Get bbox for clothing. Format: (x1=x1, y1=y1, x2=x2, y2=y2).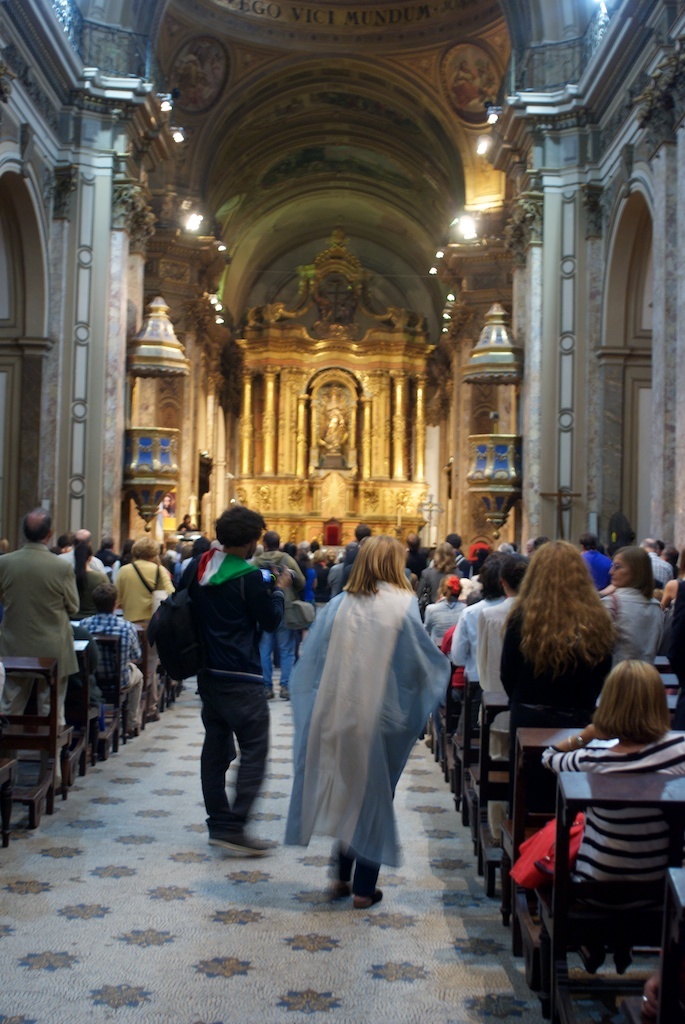
(x1=461, y1=588, x2=489, y2=694).
